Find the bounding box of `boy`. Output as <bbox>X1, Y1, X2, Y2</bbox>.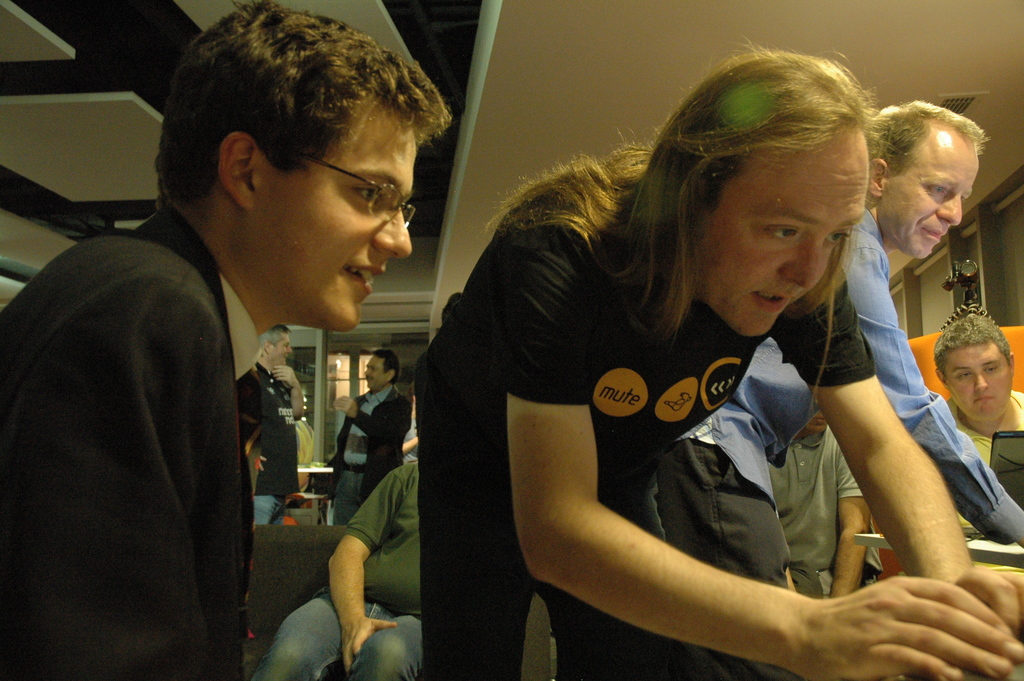
<bbox>0, 0, 454, 680</bbox>.
